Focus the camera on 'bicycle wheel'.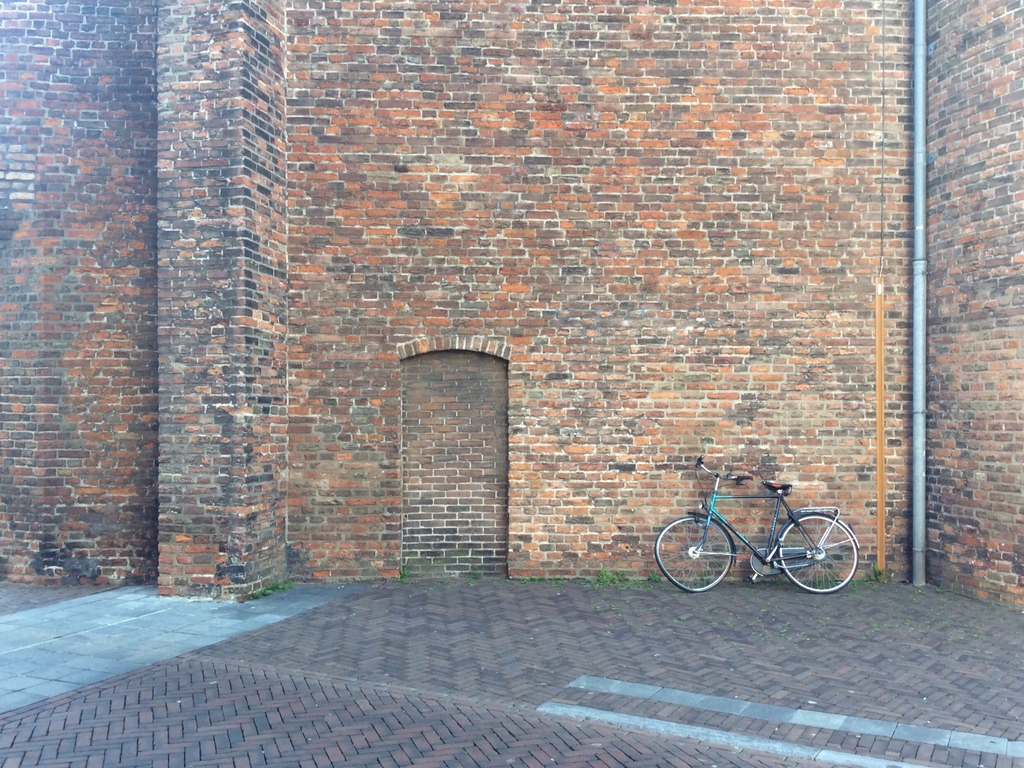
Focus region: (left=779, top=516, right=857, bottom=590).
